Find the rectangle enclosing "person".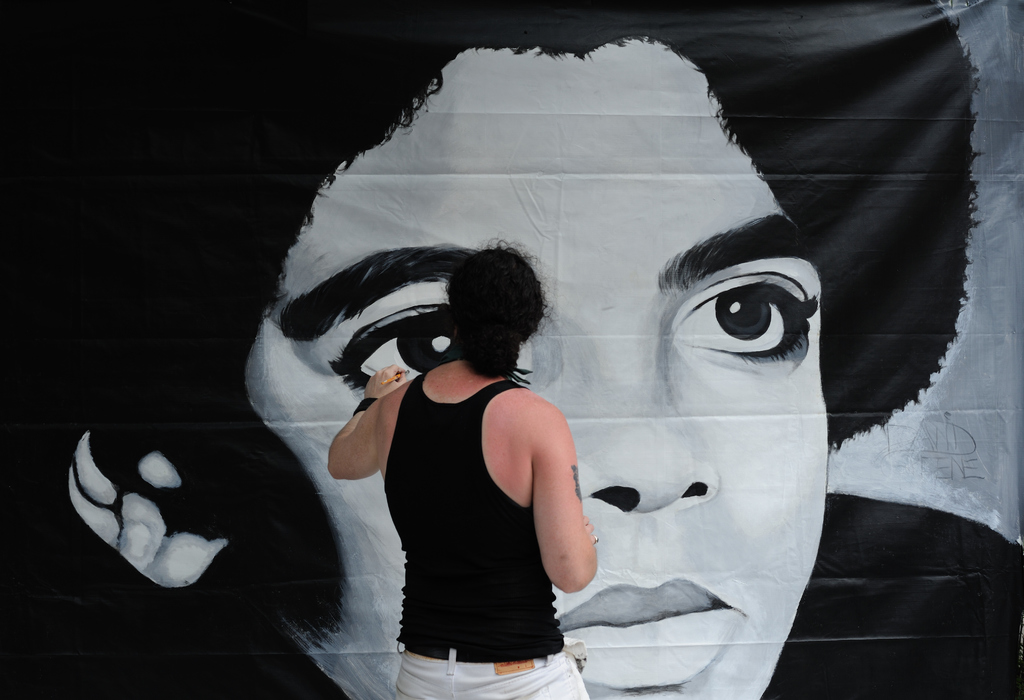
[0, 0, 1023, 699].
